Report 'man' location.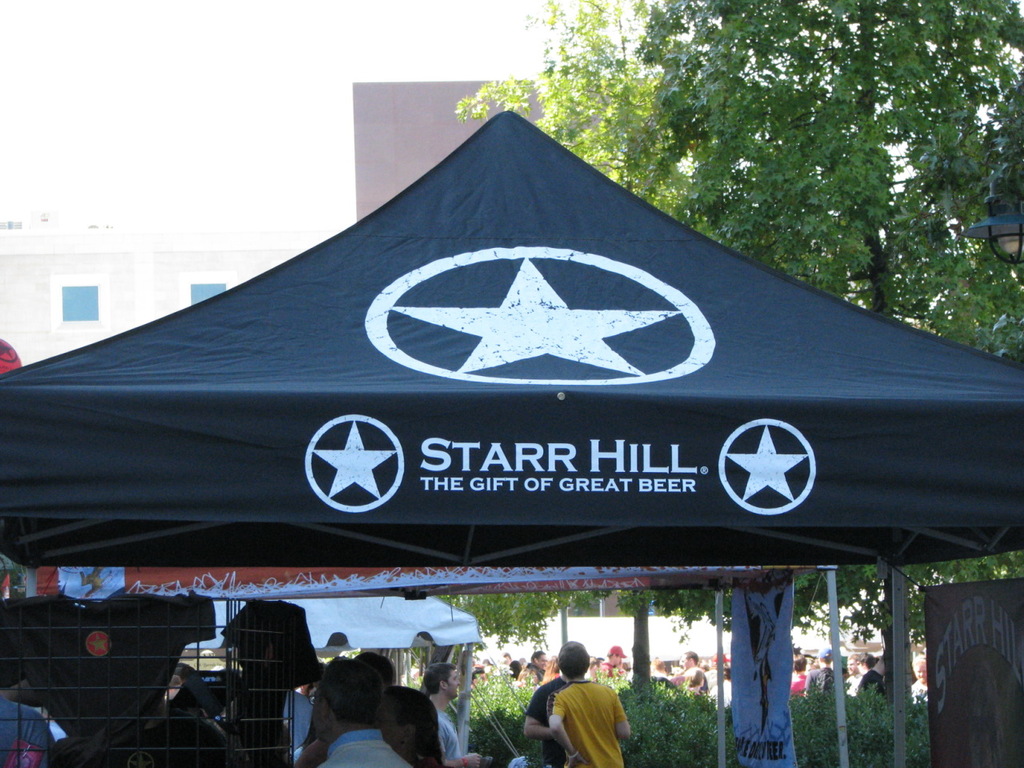
Report: 522/671/570/767.
